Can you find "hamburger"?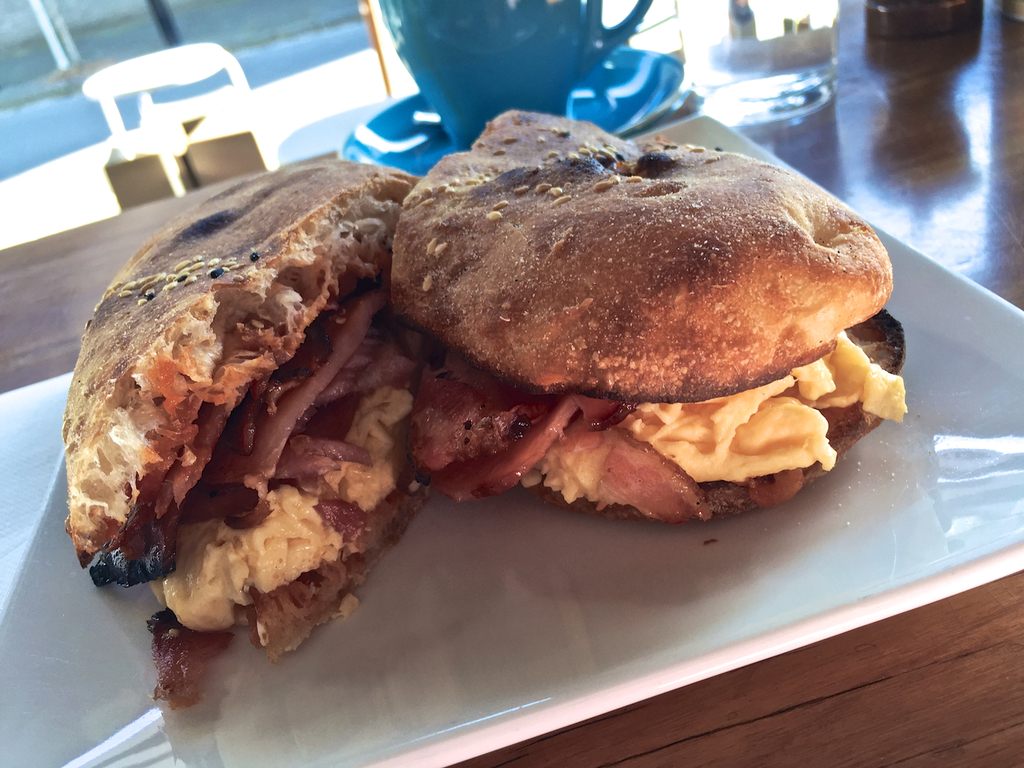
Yes, bounding box: box(391, 108, 908, 526).
